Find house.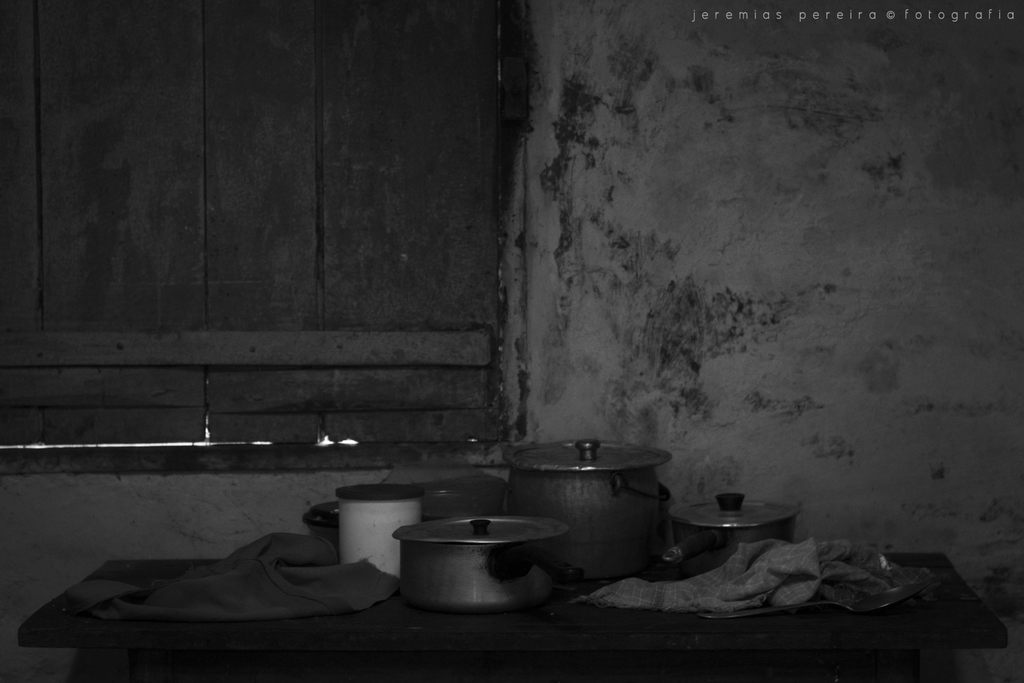
BBox(0, 0, 1023, 682).
